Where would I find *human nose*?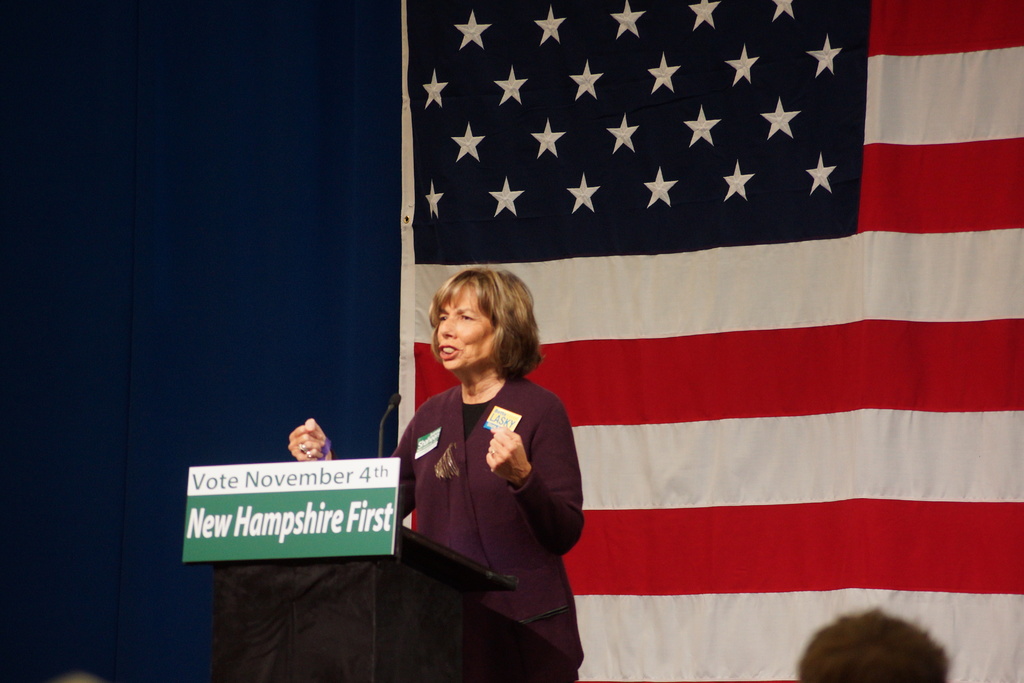
At locate(438, 312, 458, 340).
